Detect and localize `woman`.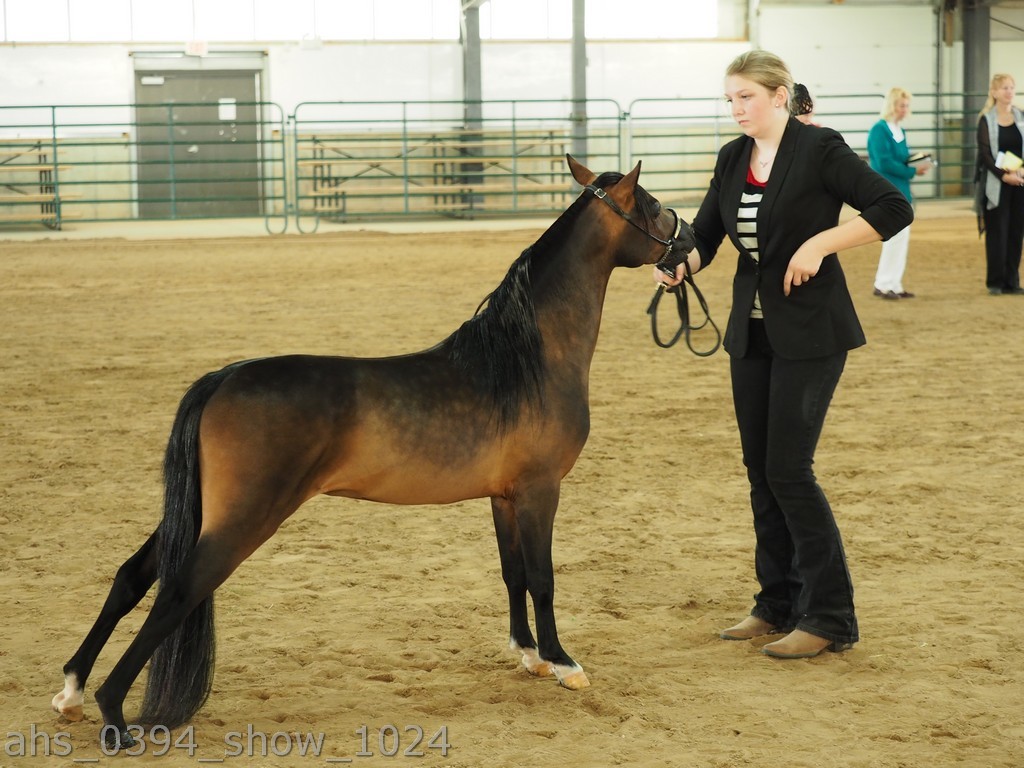
Localized at l=710, t=71, r=895, b=654.
